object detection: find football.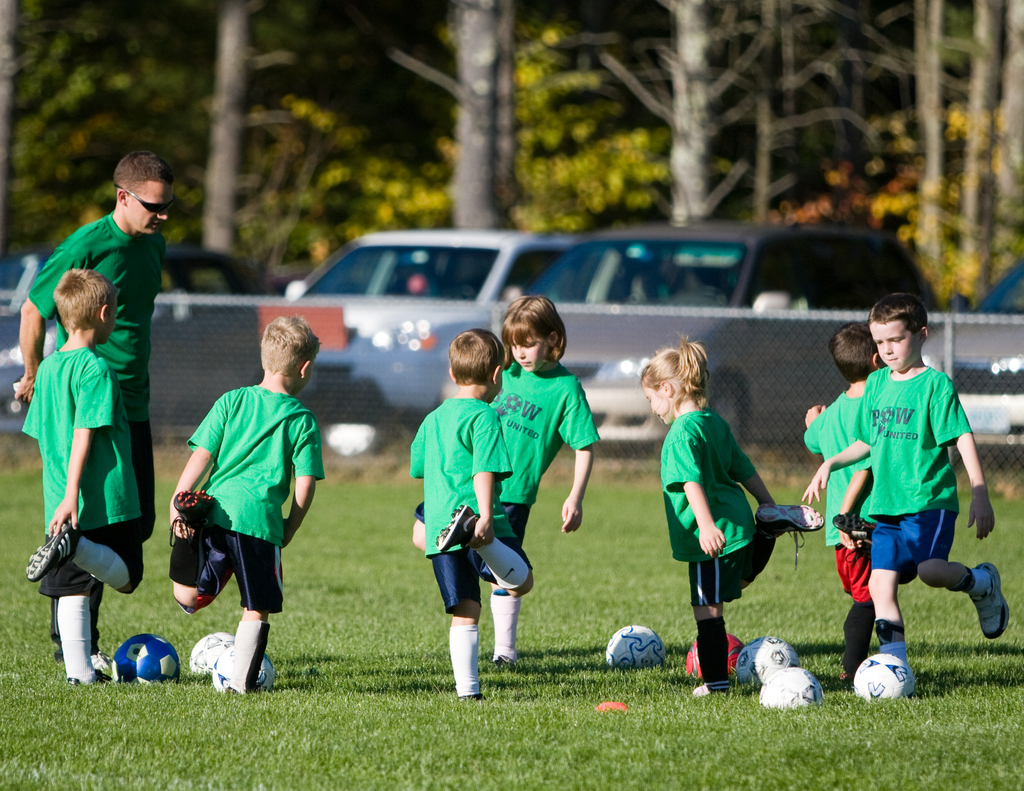
{"left": 758, "top": 669, "right": 825, "bottom": 703}.
